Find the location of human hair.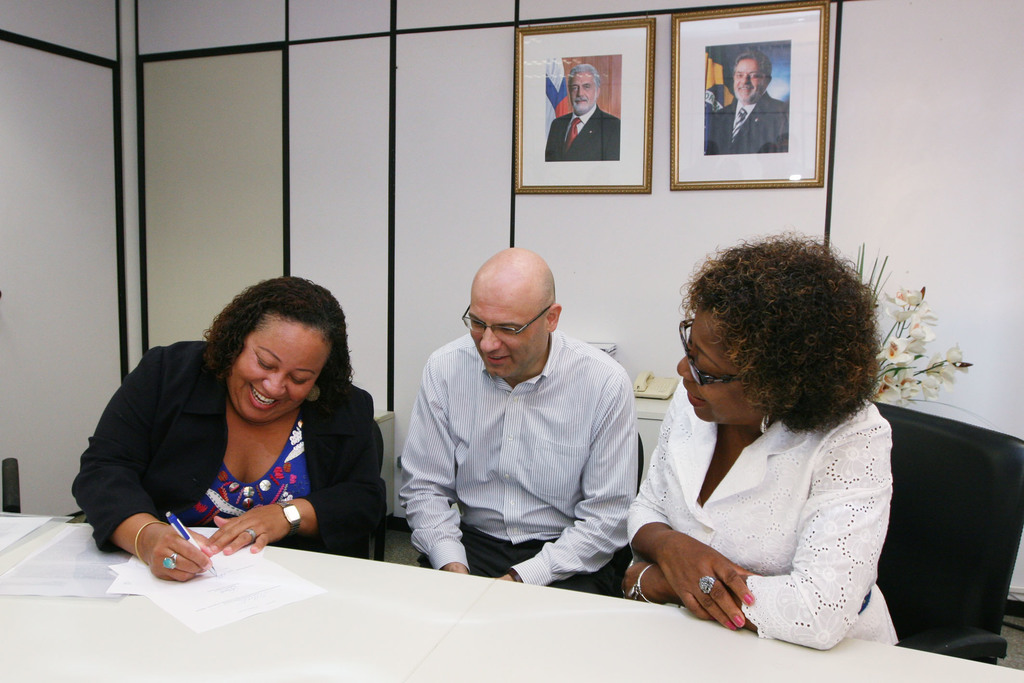
Location: select_region(736, 49, 774, 77).
